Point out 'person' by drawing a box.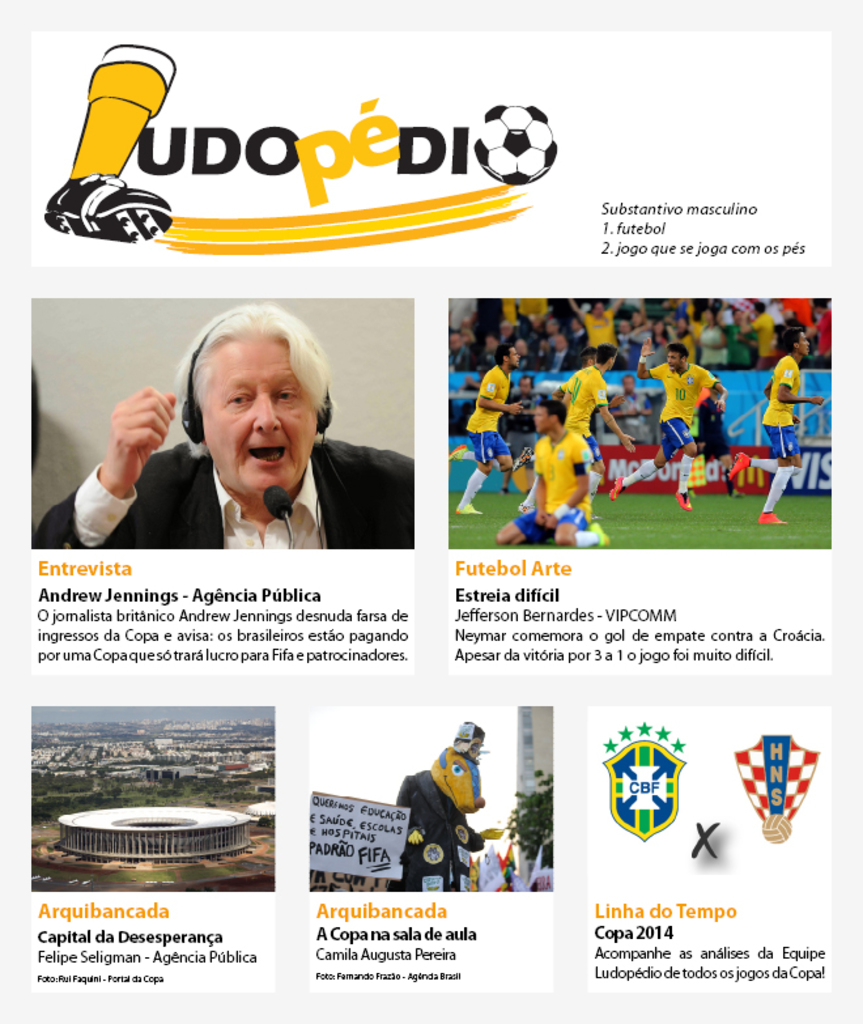
region(452, 345, 524, 515).
